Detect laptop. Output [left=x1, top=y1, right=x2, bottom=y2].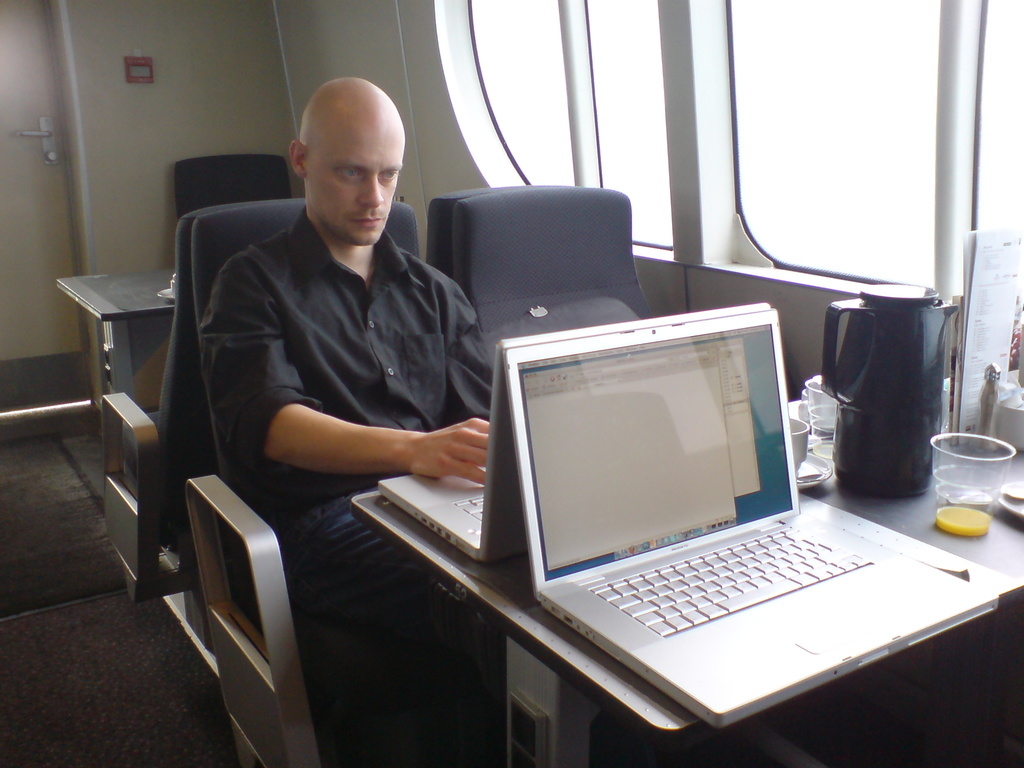
[left=504, top=282, right=970, bottom=728].
